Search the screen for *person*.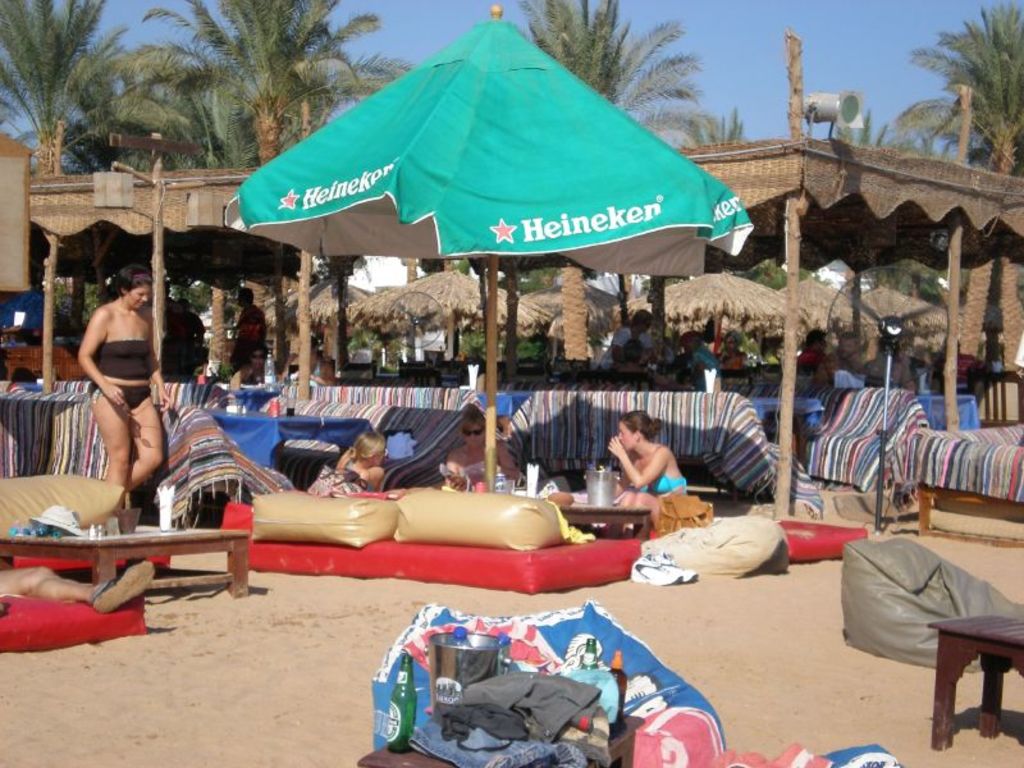
Found at (left=604, top=410, right=698, bottom=541).
